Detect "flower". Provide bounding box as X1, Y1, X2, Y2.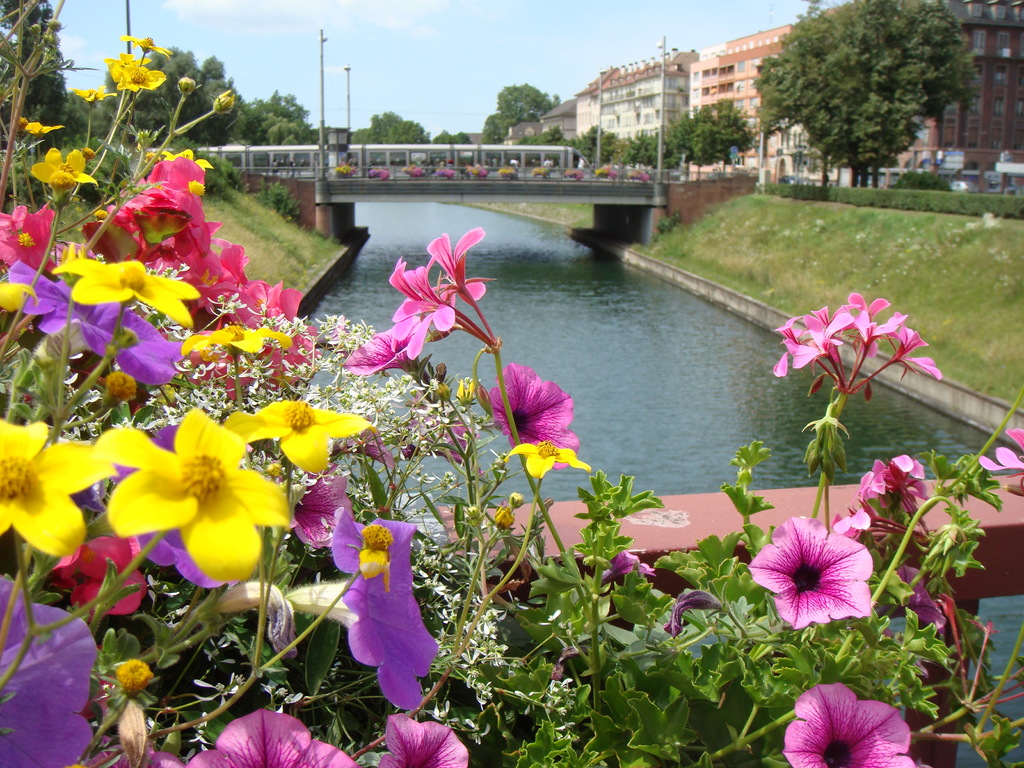
968, 617, 996, 691.
